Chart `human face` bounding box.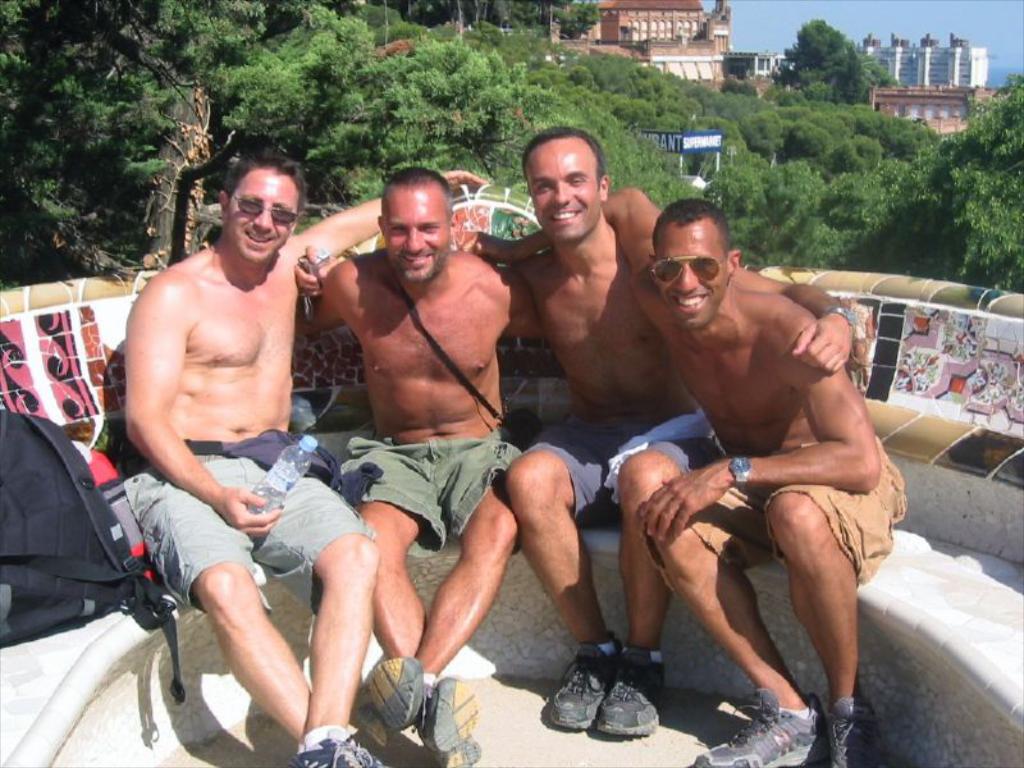
Charted: bbox=(525, 137, 599, 241).
